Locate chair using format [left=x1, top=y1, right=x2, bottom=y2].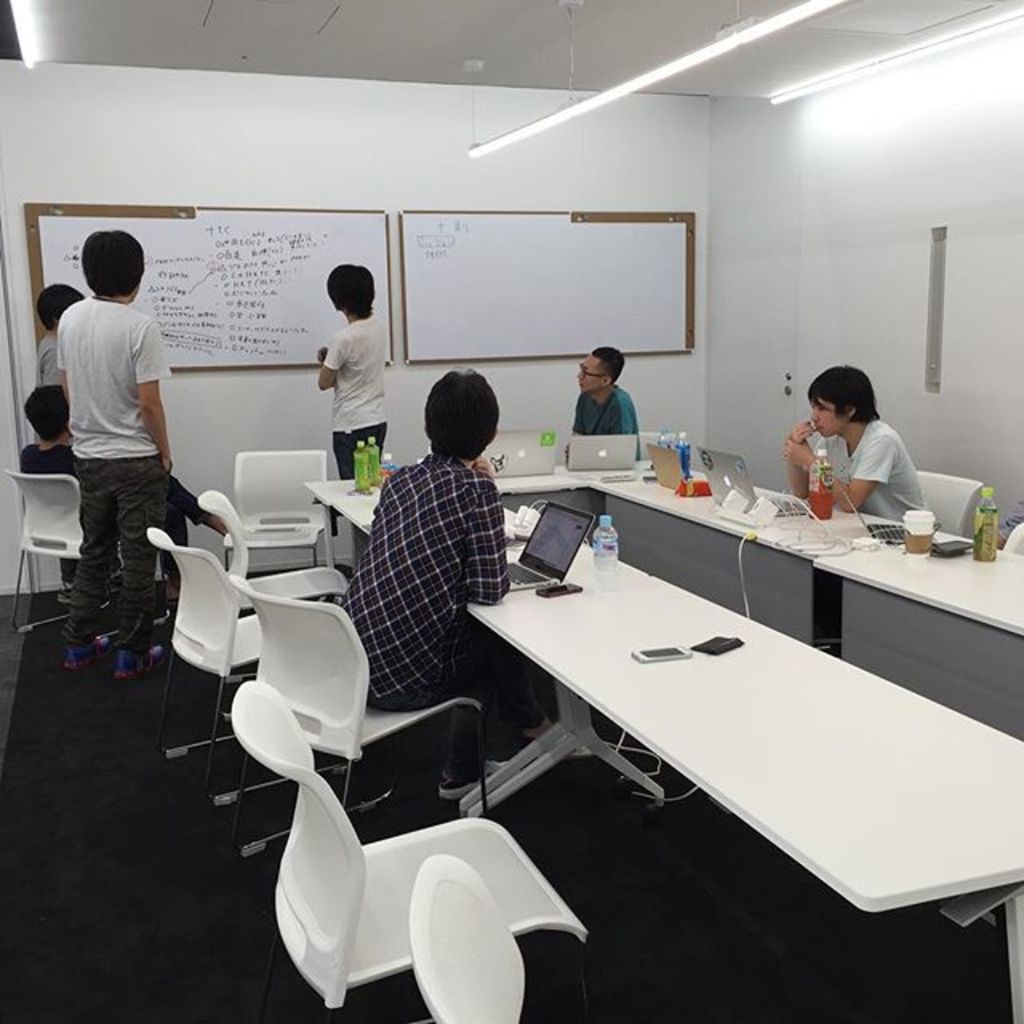
[left=146, top=520, right=352, bottom=803].
